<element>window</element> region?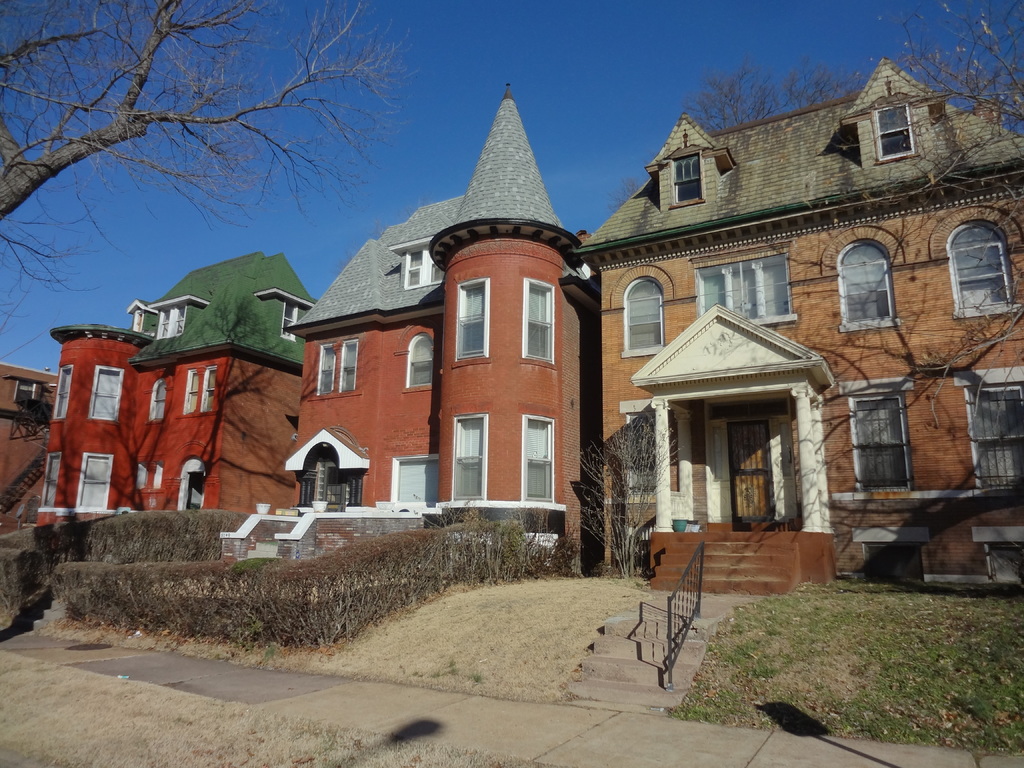
rect(838, 239, 906, 328)
